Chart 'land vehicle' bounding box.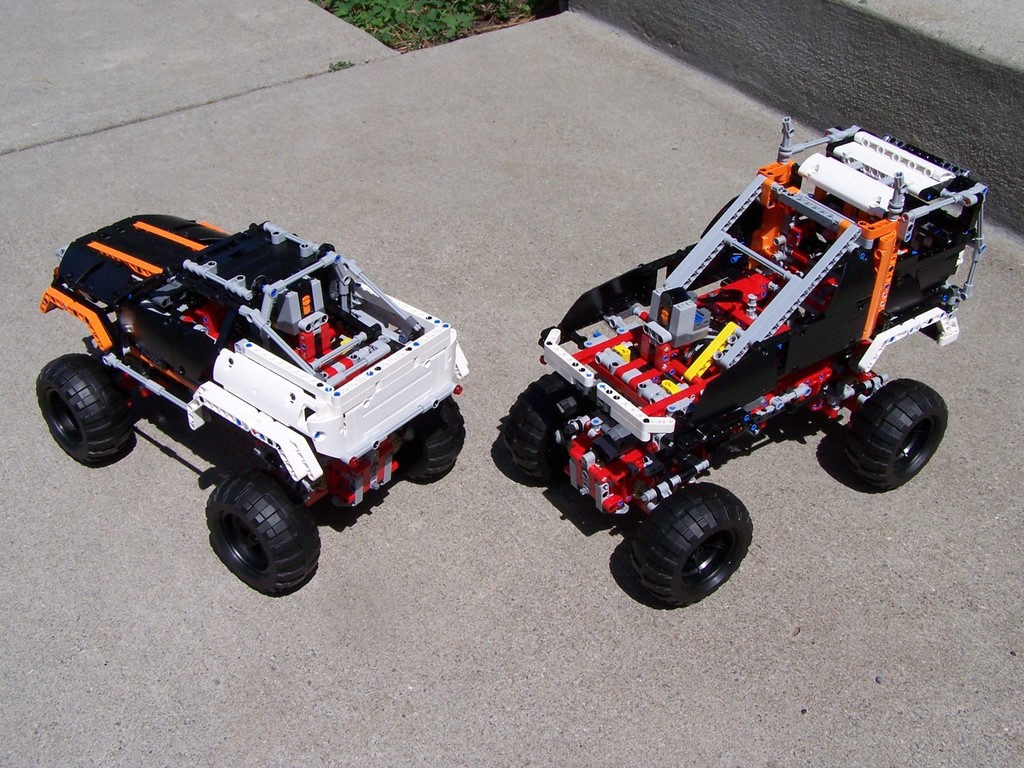
Charted: box(24, 193, 471, 613).
